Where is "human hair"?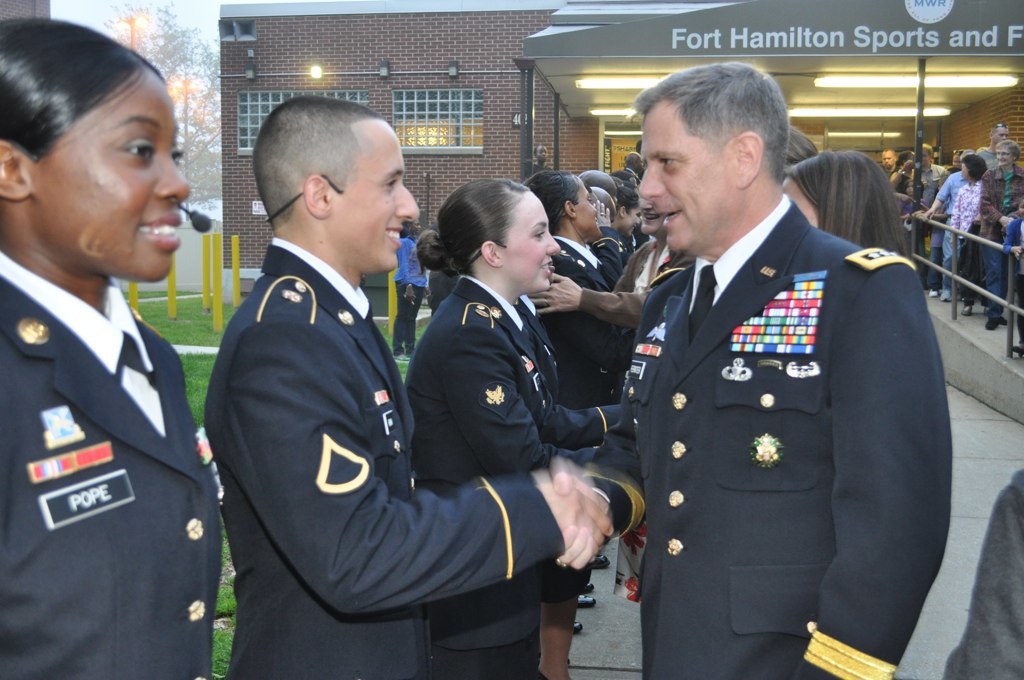
252, 94, 382, 231.
